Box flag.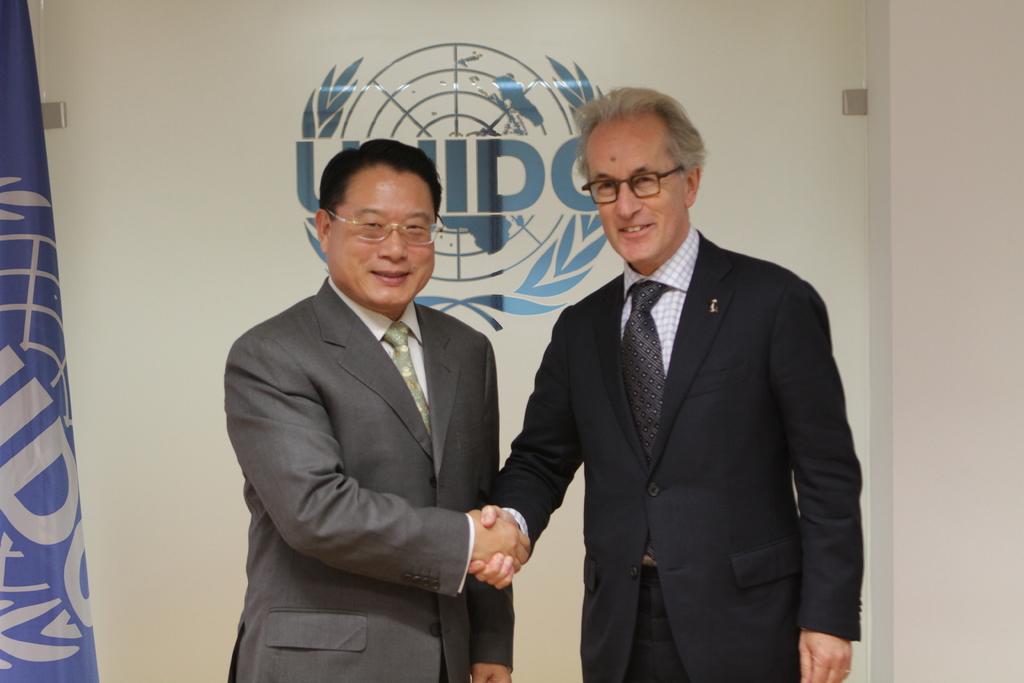
[0, 3, 100, 682].
